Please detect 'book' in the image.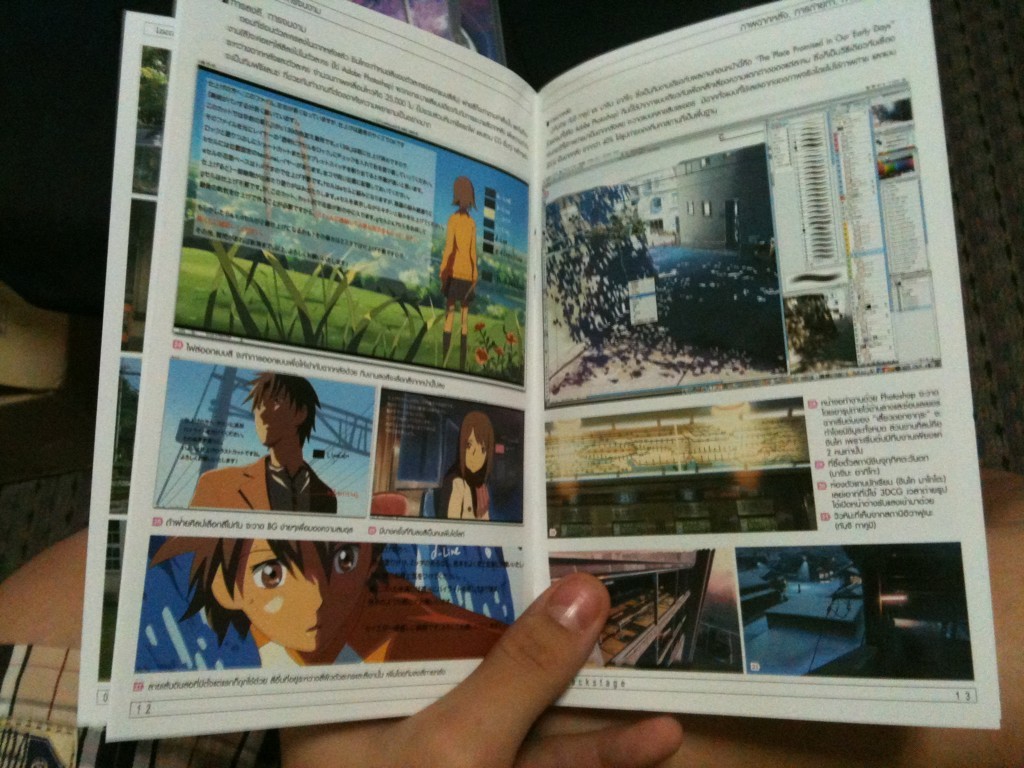
bbox=(62, 11, 997, 756).
